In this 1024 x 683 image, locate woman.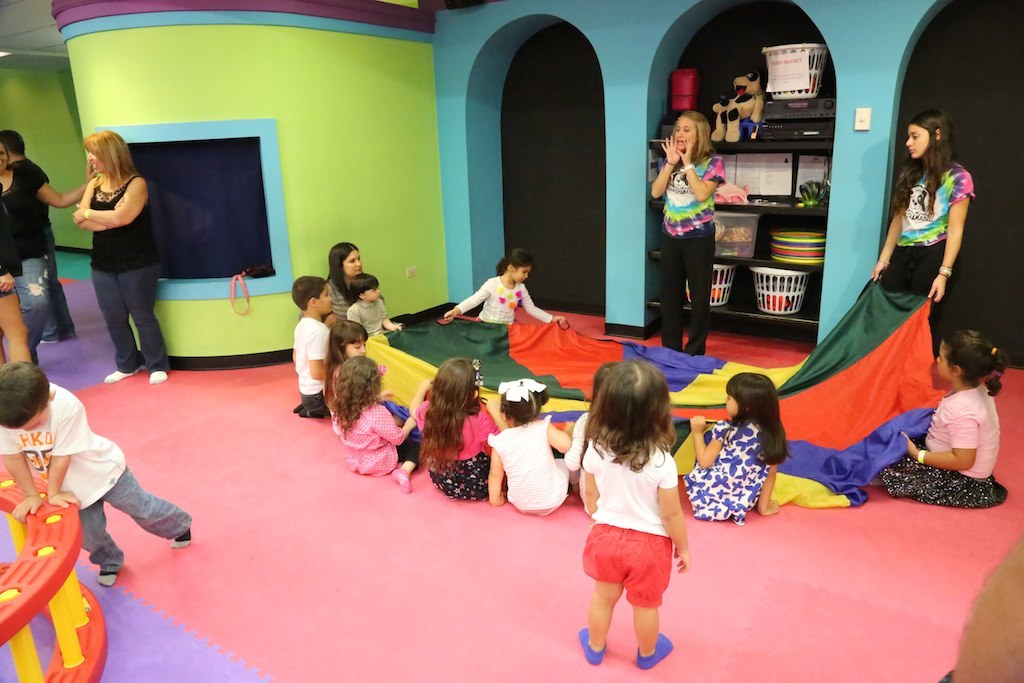
Bounding box: (650, 107, 724, 361).
